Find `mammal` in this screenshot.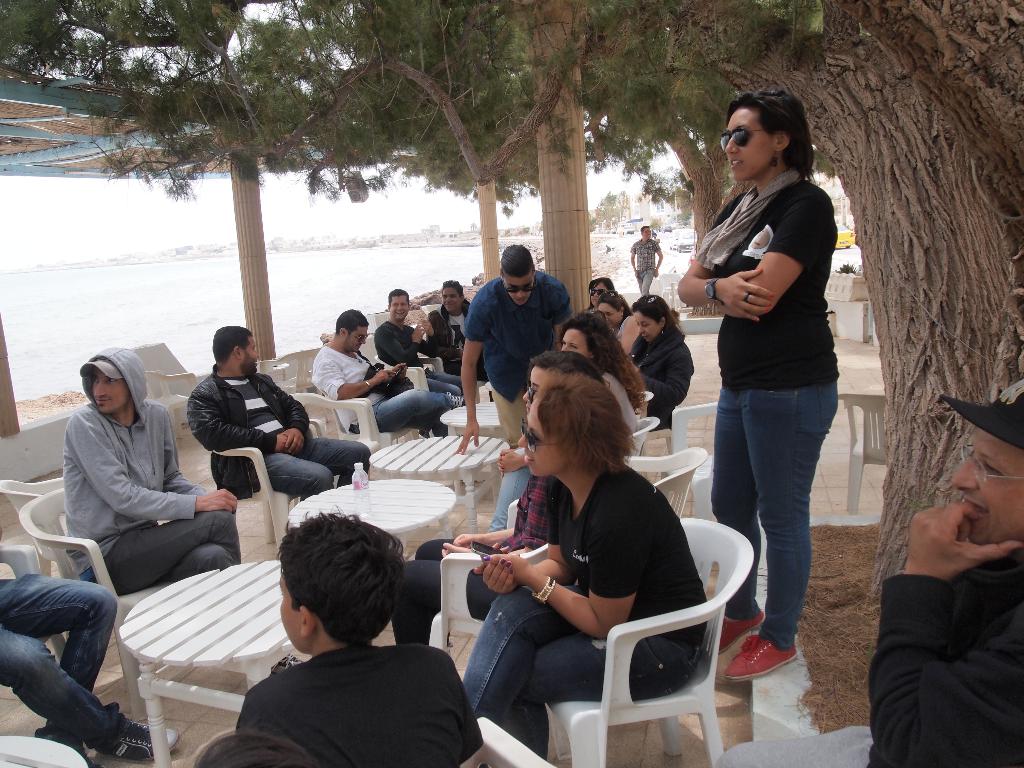
The bounding box for `mammal` is pyautogui.locateOnScreen(371, 289, 466, 397).
